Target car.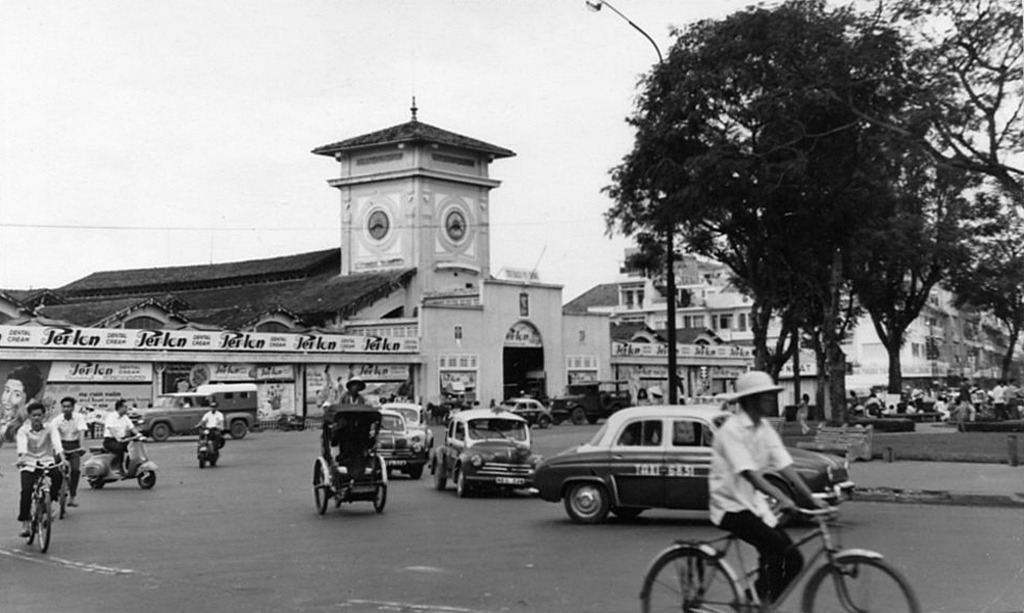
Target region: <box>539,410,762,541</box>.
